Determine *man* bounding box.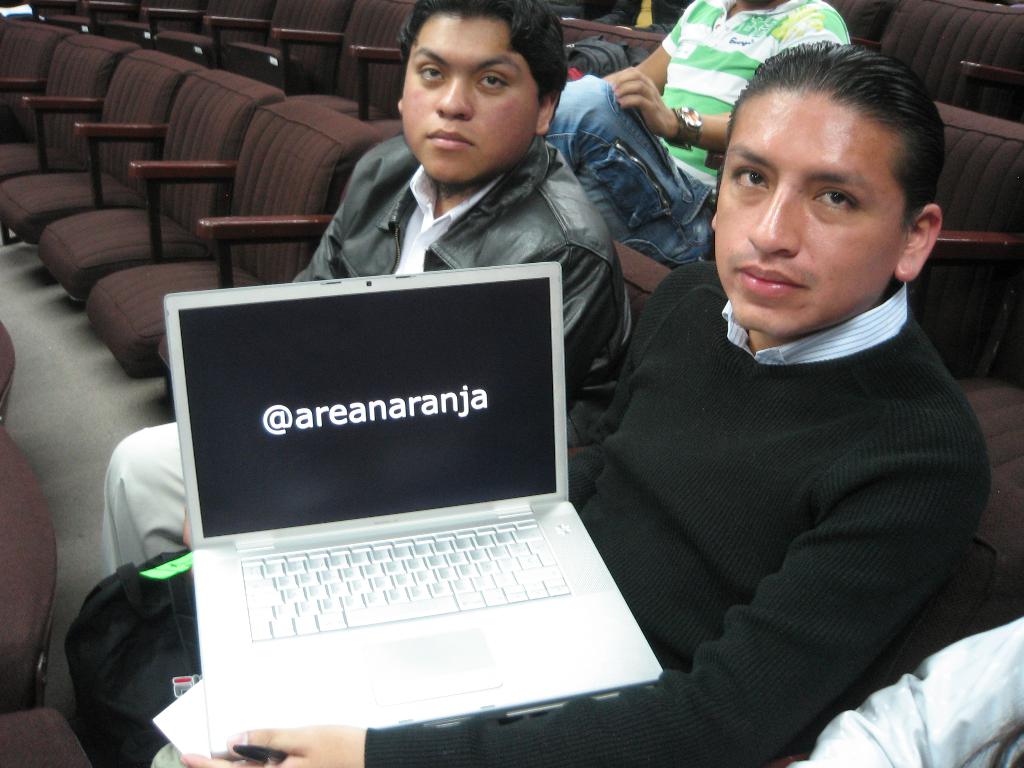
Determined: {"left": 68, "top": 34, "right": 990, "bottom": 767}.
